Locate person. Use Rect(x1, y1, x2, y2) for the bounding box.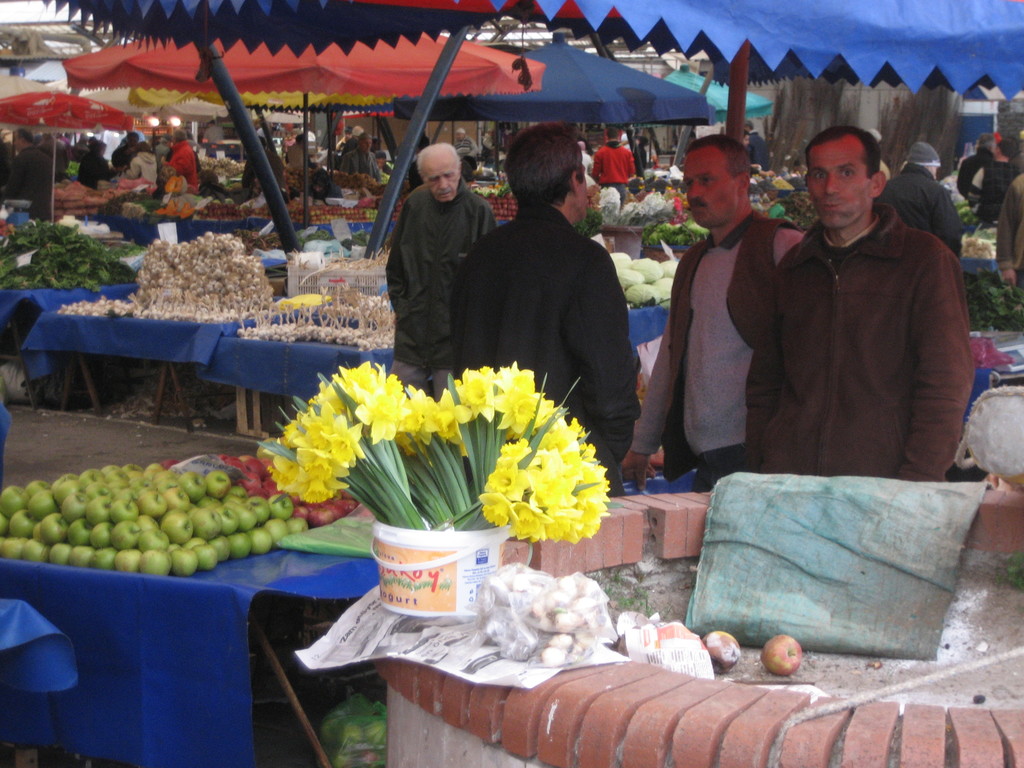
Rect(746, 124, 977, 477).
